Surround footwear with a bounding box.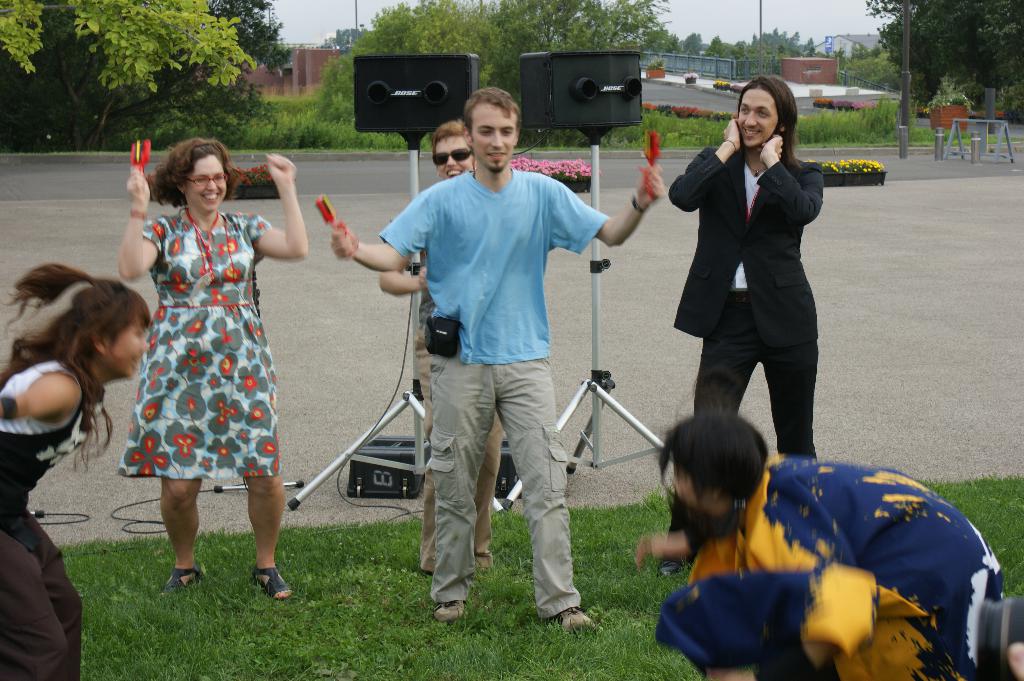
crop(433, 600, 471, 627).
